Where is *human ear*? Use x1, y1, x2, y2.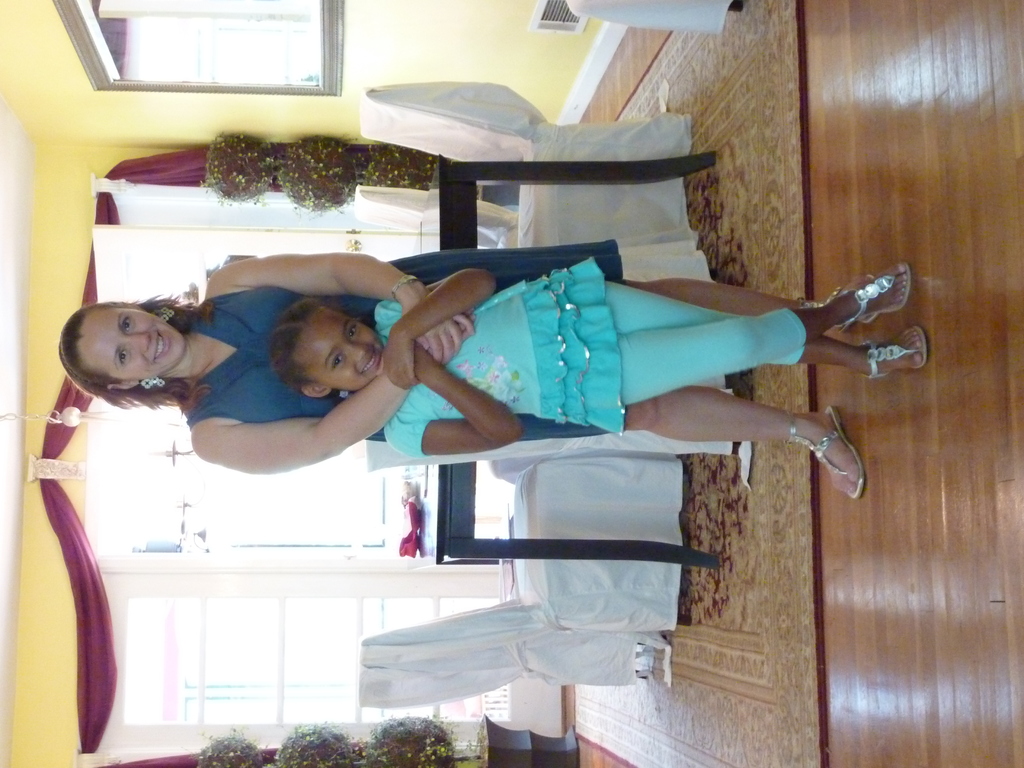
124, 299, 145, 309.
